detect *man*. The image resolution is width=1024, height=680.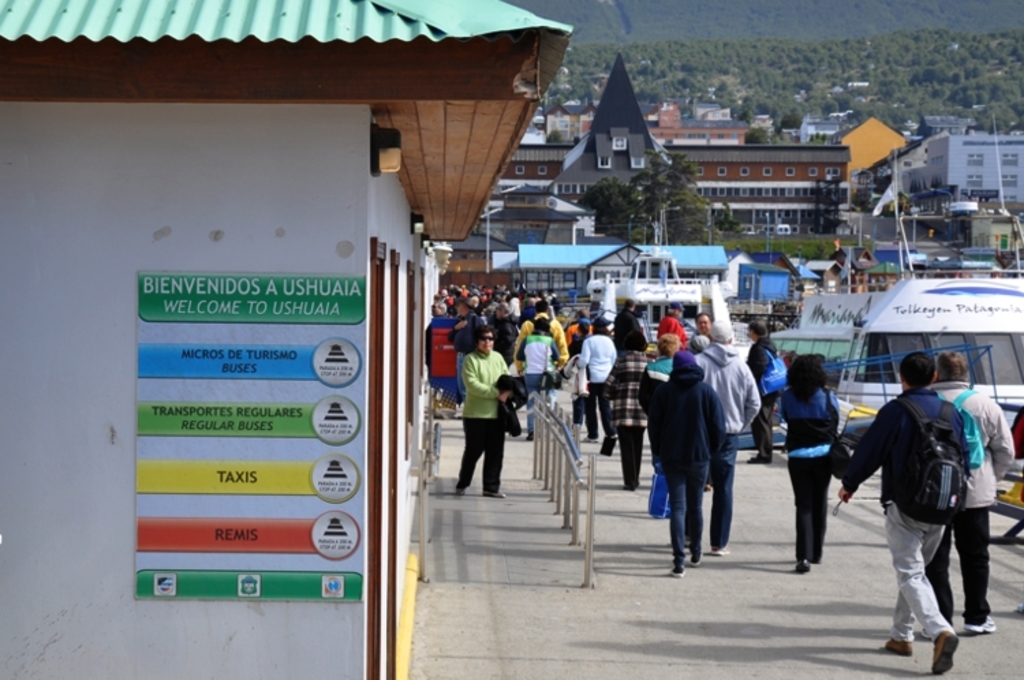
l=519, t=310, r=561, b=445.
